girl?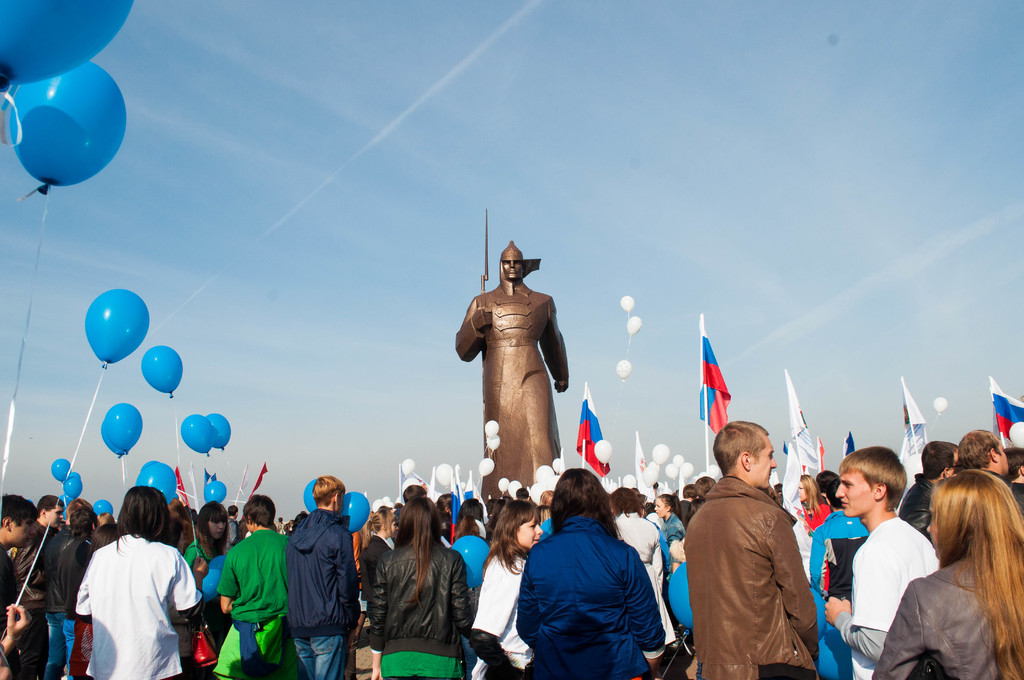
881, 470, 1023, 679
